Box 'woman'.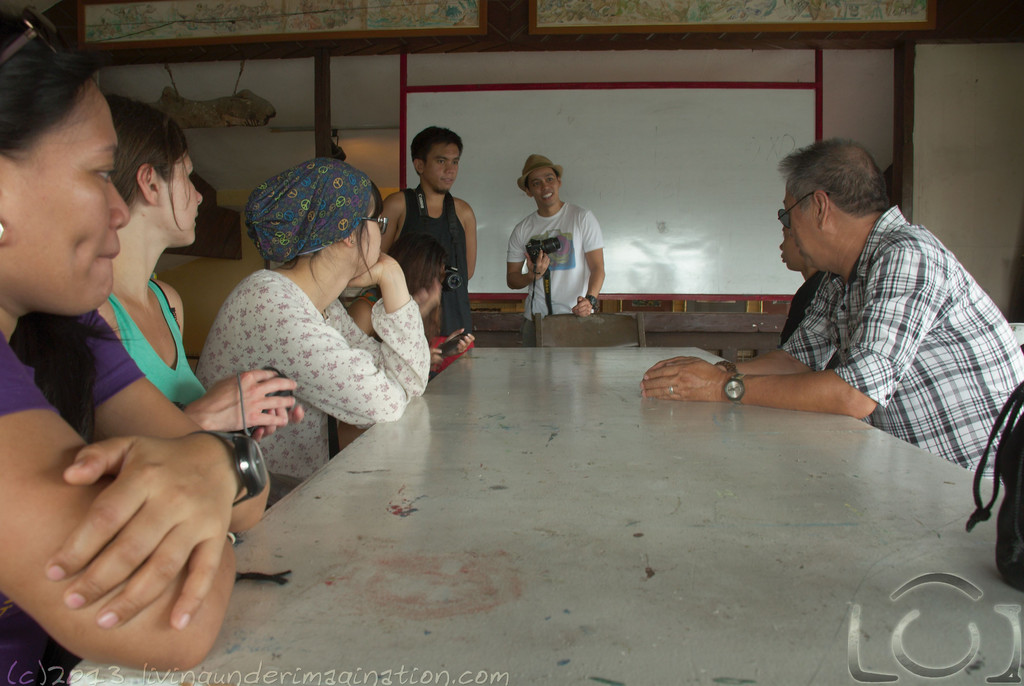
x1=199 y1=154 x2=430 y2=517.
